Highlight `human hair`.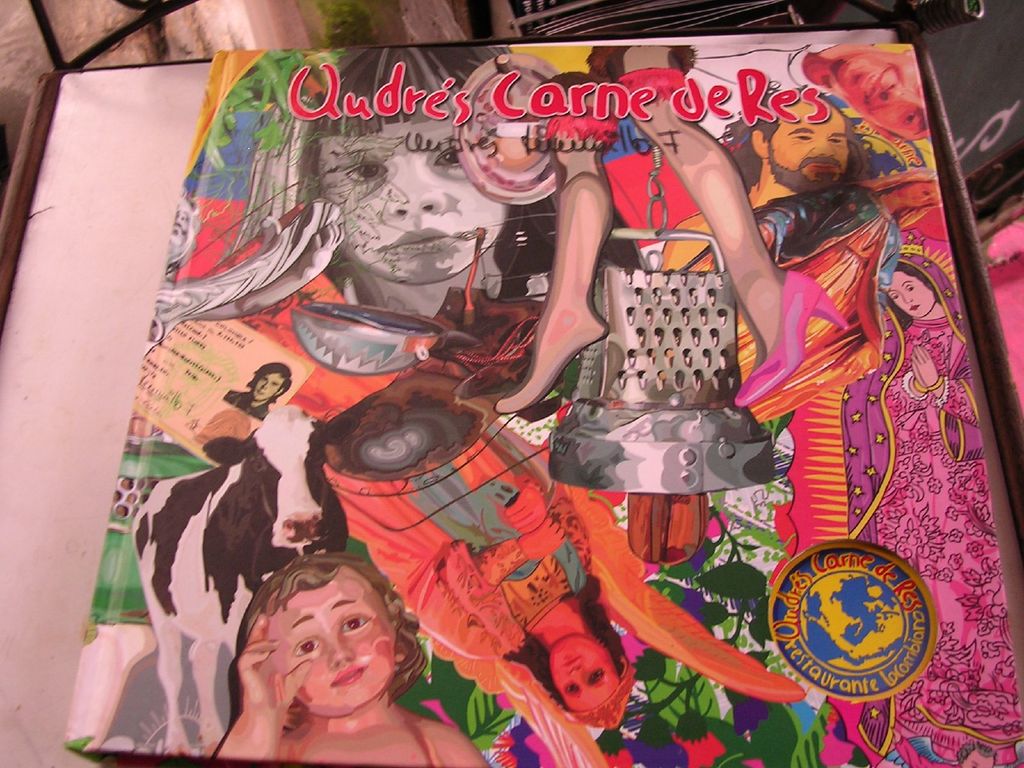
Highlighted region: (x1=879, y1=255, x2=939, y2=328).
